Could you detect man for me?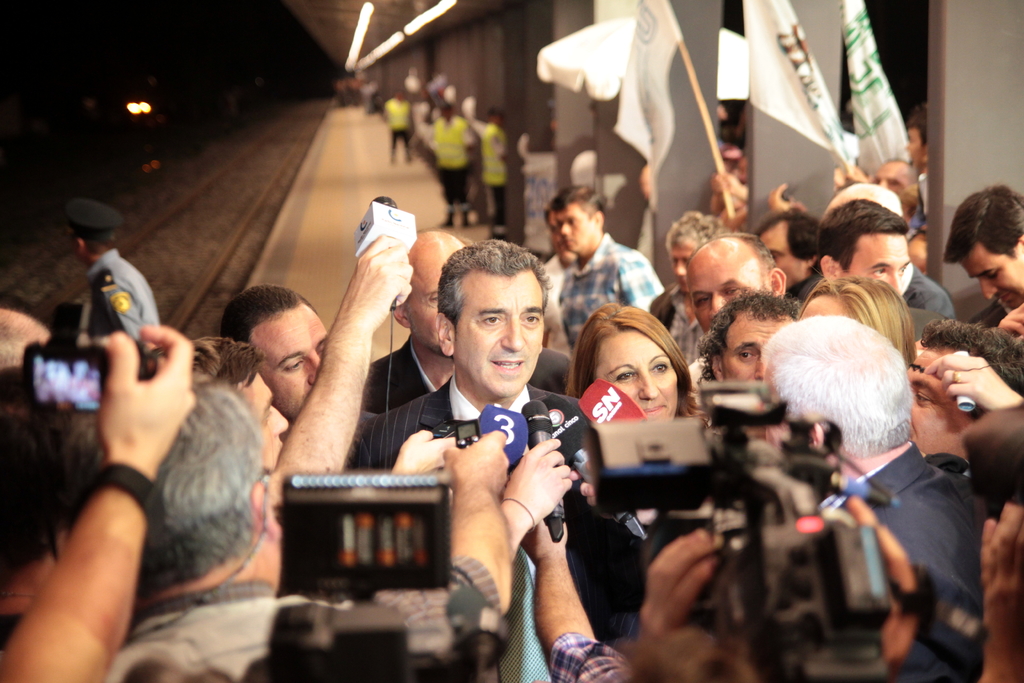
Detection result: <region>819, 204, 918, 304</region>.
